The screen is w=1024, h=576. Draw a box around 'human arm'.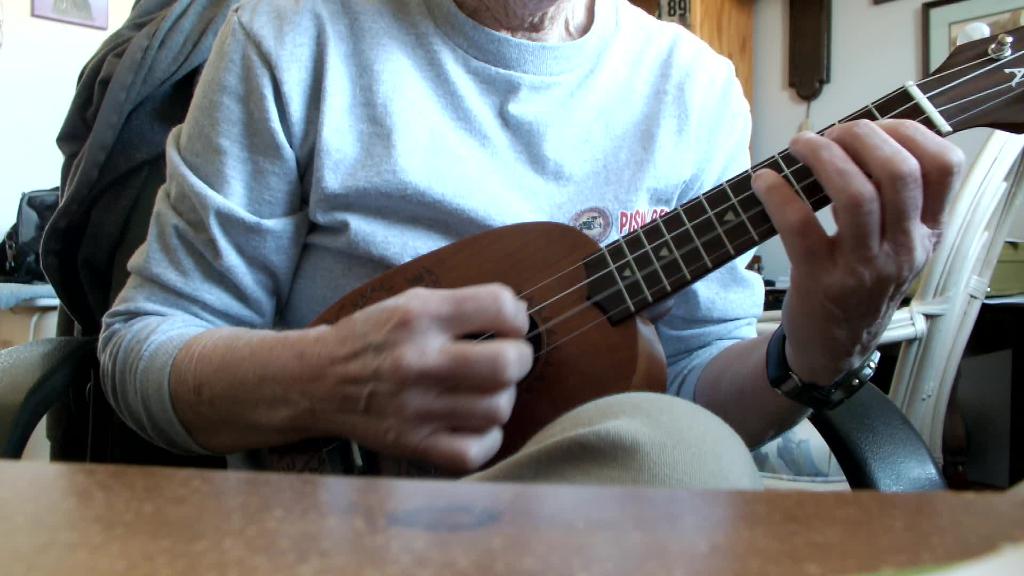
bbox=(703, 104, 973, 453).
